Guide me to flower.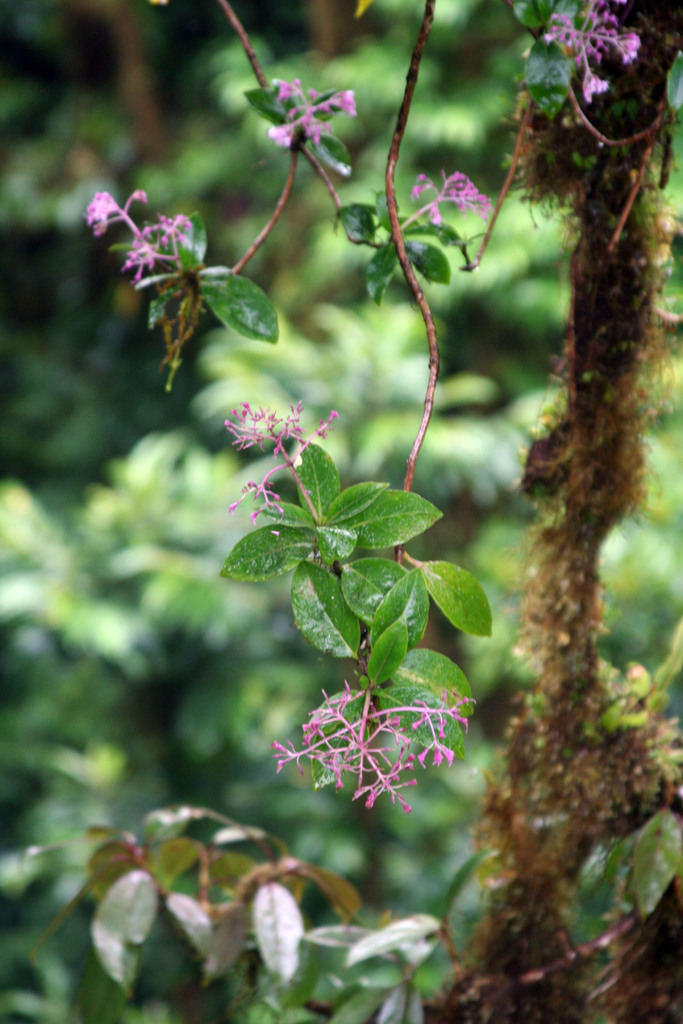
Guidance: <bbox>143, 218, 186, 251</bbox>.
